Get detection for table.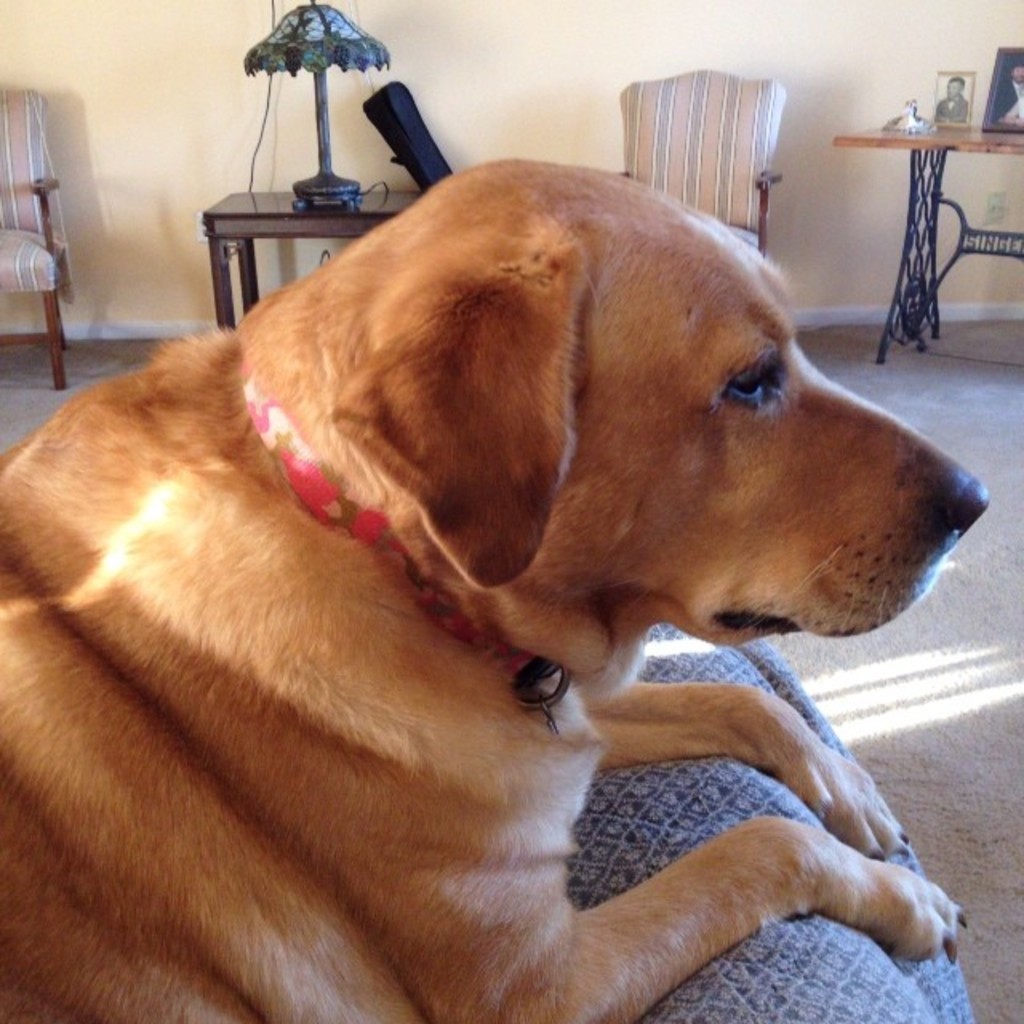
Detection: [195,187,421,325].
